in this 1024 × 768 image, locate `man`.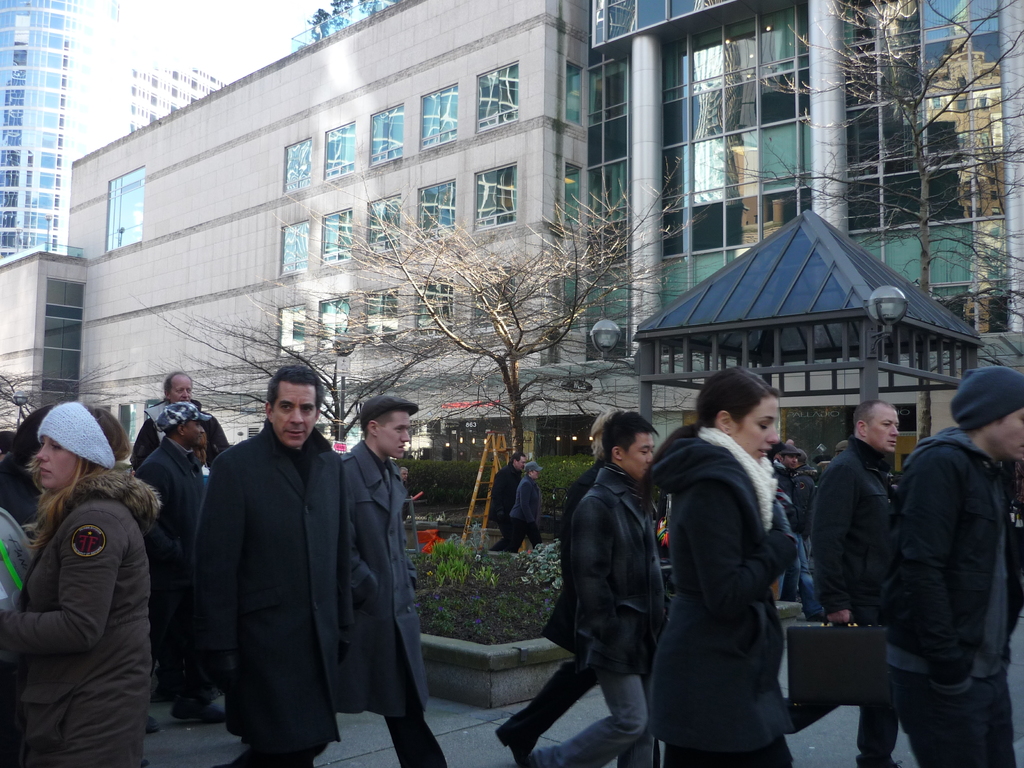
Bounding box: x1=131 y1=373 x2=227 y2=474.
